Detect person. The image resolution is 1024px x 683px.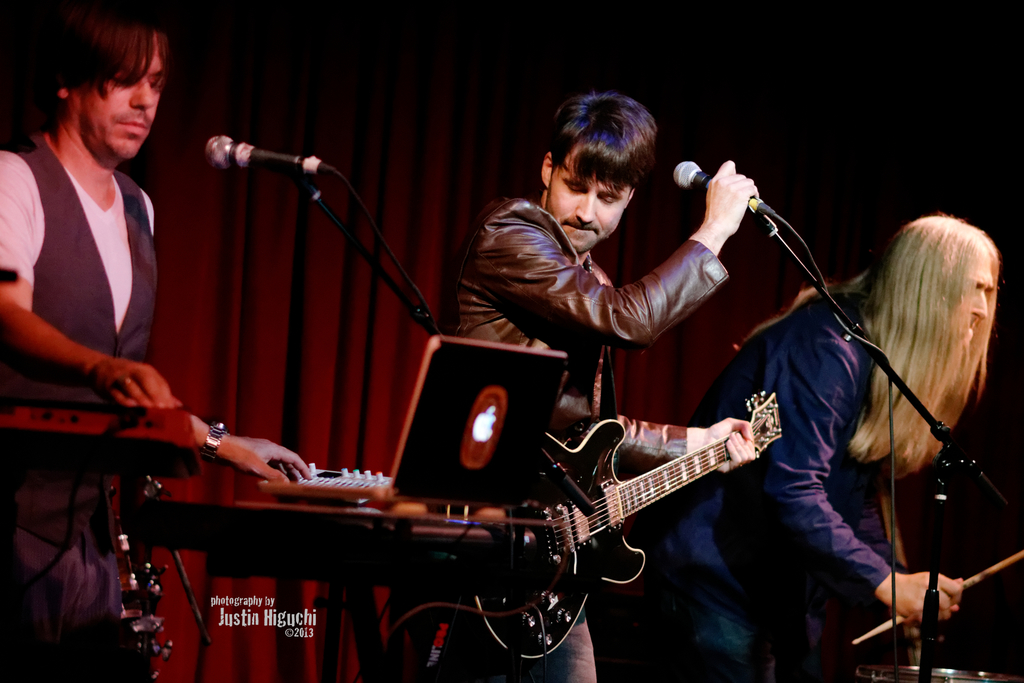
bbox=(0, 0, 314, 682).
